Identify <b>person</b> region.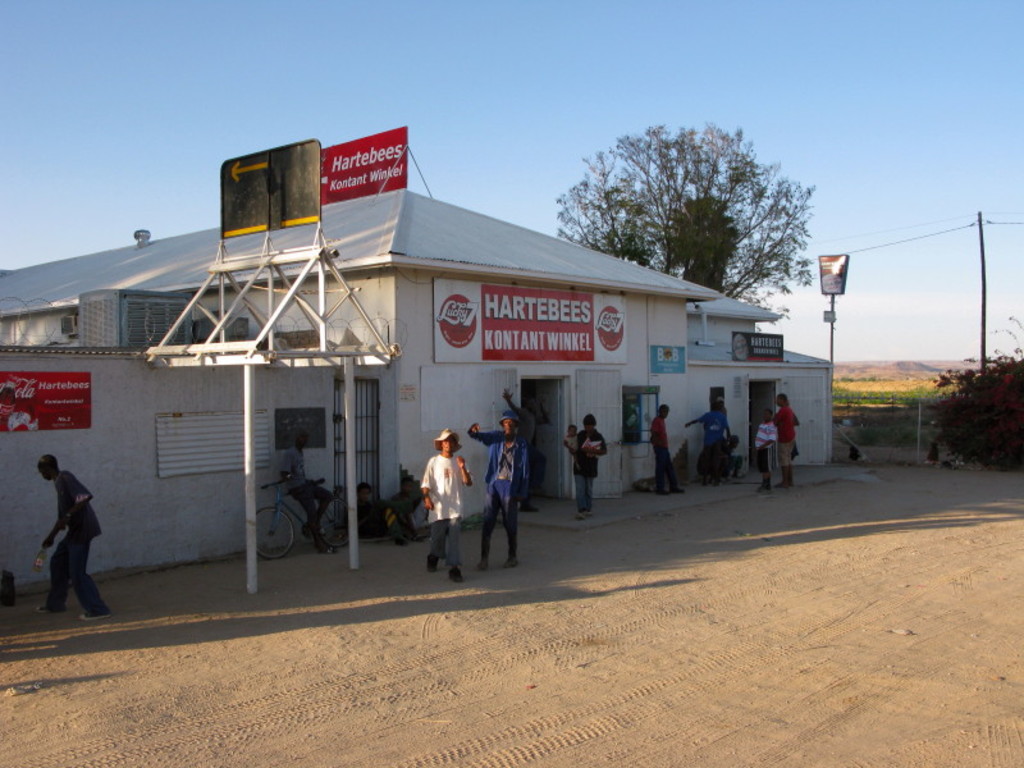
Region: x1=649 y1=403 x2=675 y2=488.
